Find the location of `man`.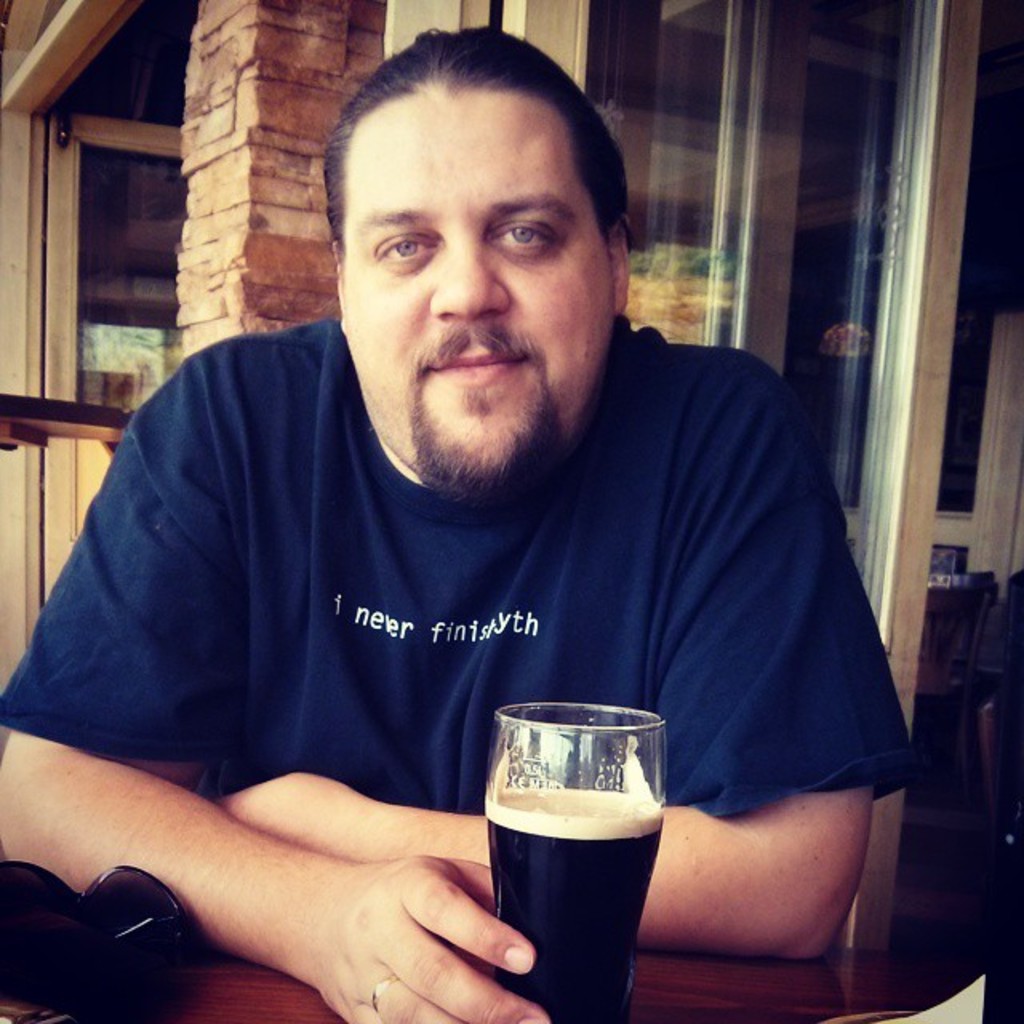
Location: bbox=[11, 56, 944, 1000].
